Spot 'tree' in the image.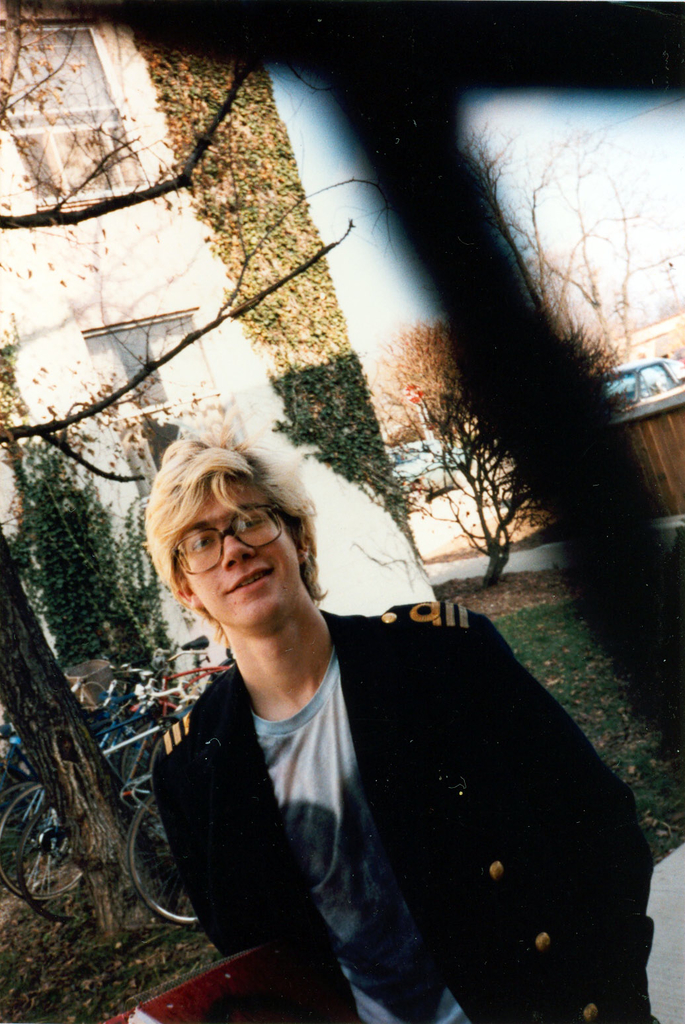
'tree' found at [454, 110, 631, 378].
